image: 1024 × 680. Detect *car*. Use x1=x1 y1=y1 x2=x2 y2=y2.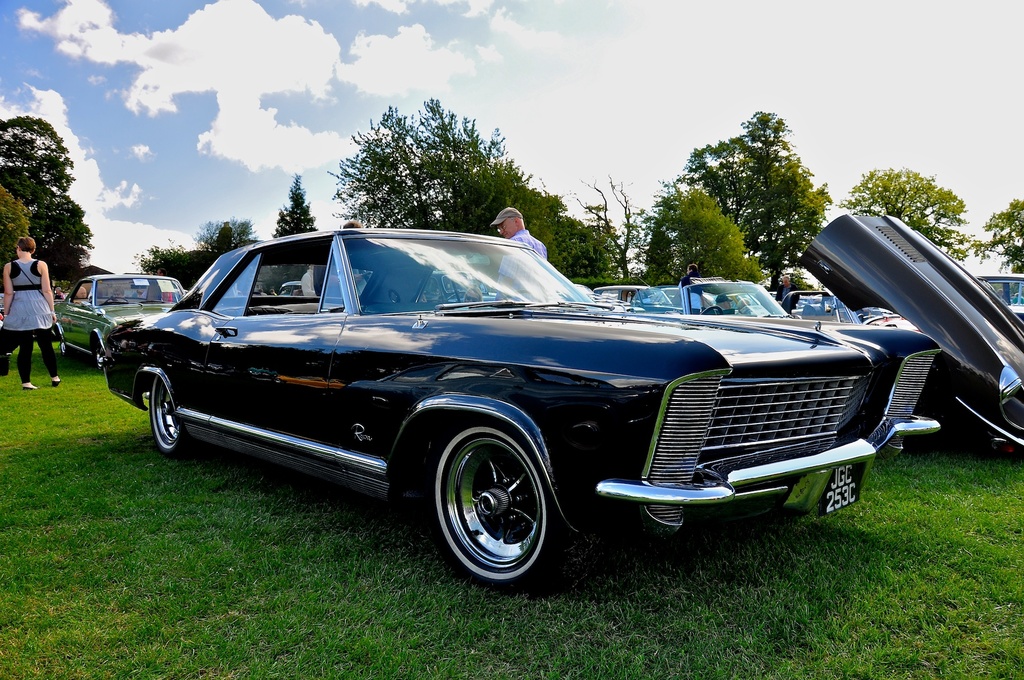
x1=52 y1=272 x2=188 y2=365.
